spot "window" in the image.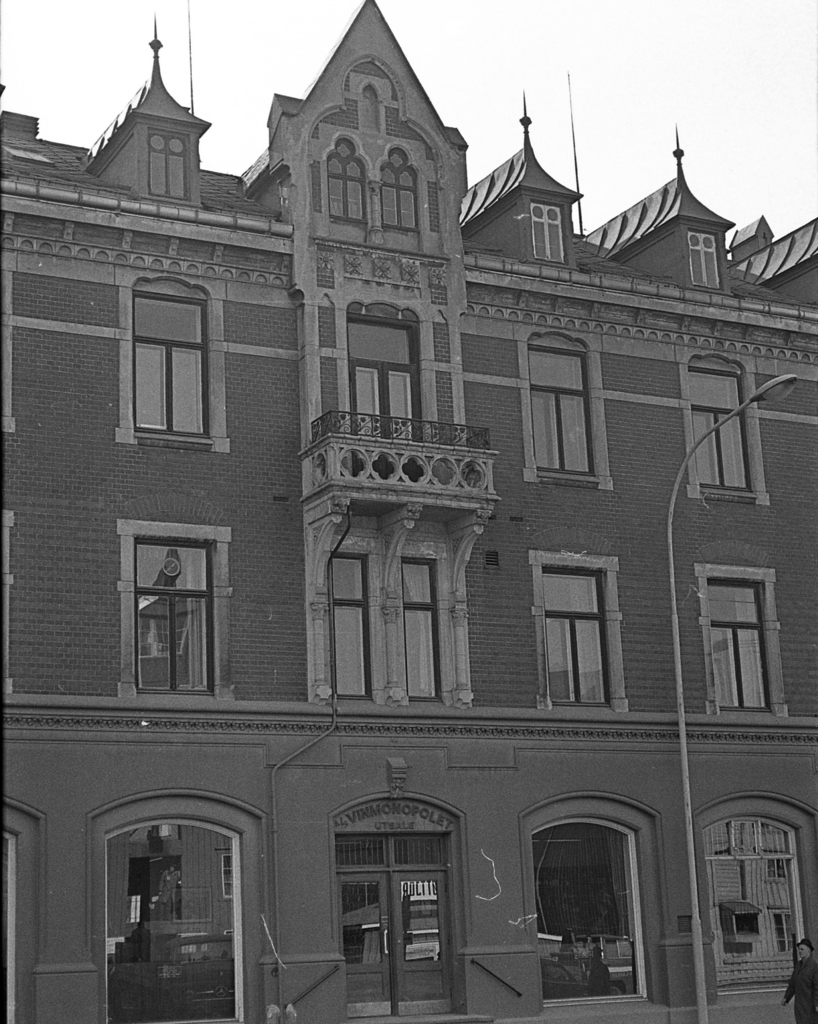
"window" found at (332, 556, 365, 701).
